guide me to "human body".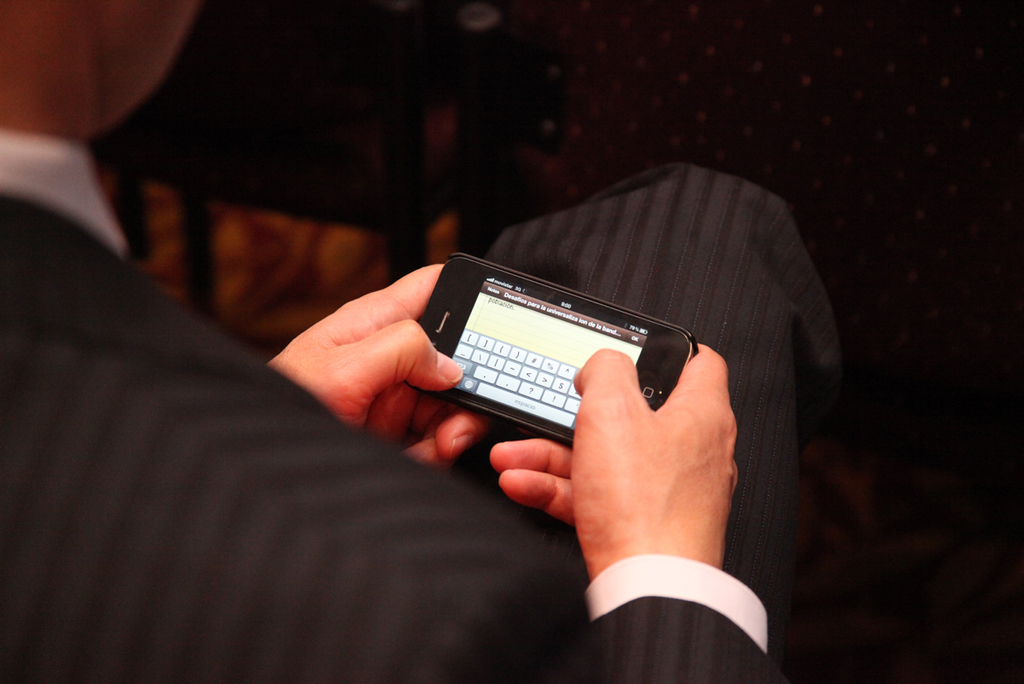
Guidance: BBox(0, 0, 849, 683).
